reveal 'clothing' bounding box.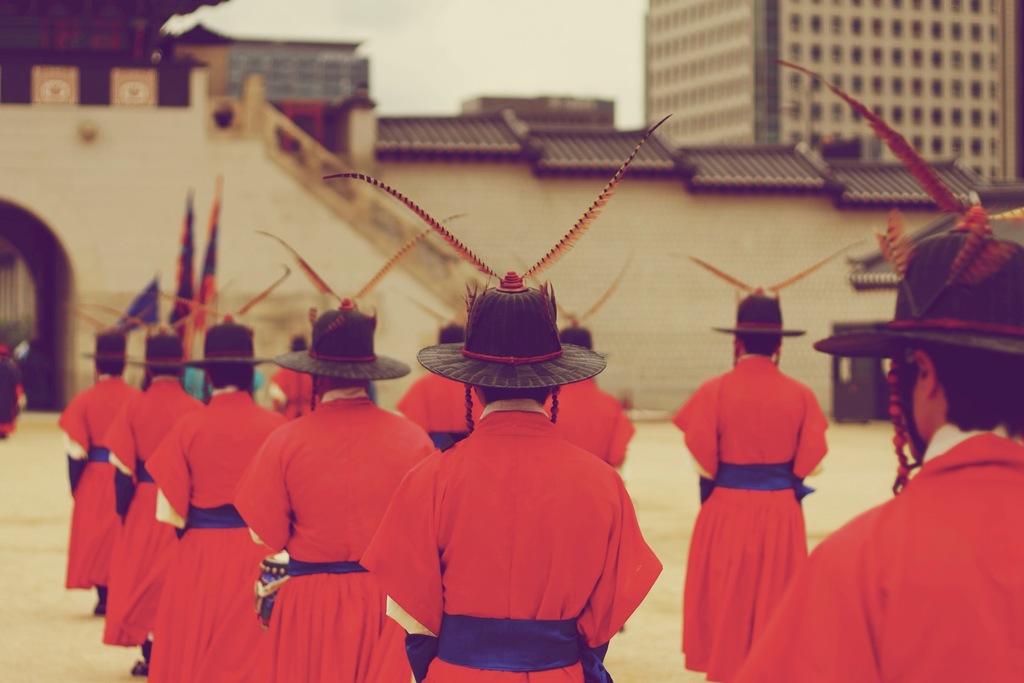
Revealed: region(671, 358, 829, 682).
